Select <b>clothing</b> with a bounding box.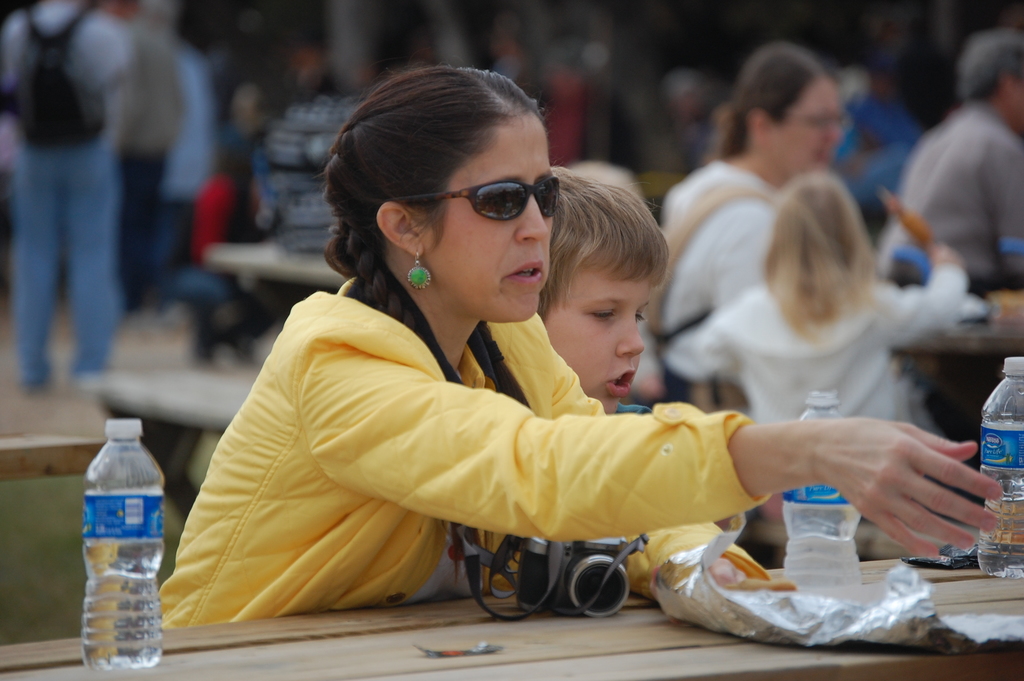
<region>899, 92, 1023, 286</region>.
